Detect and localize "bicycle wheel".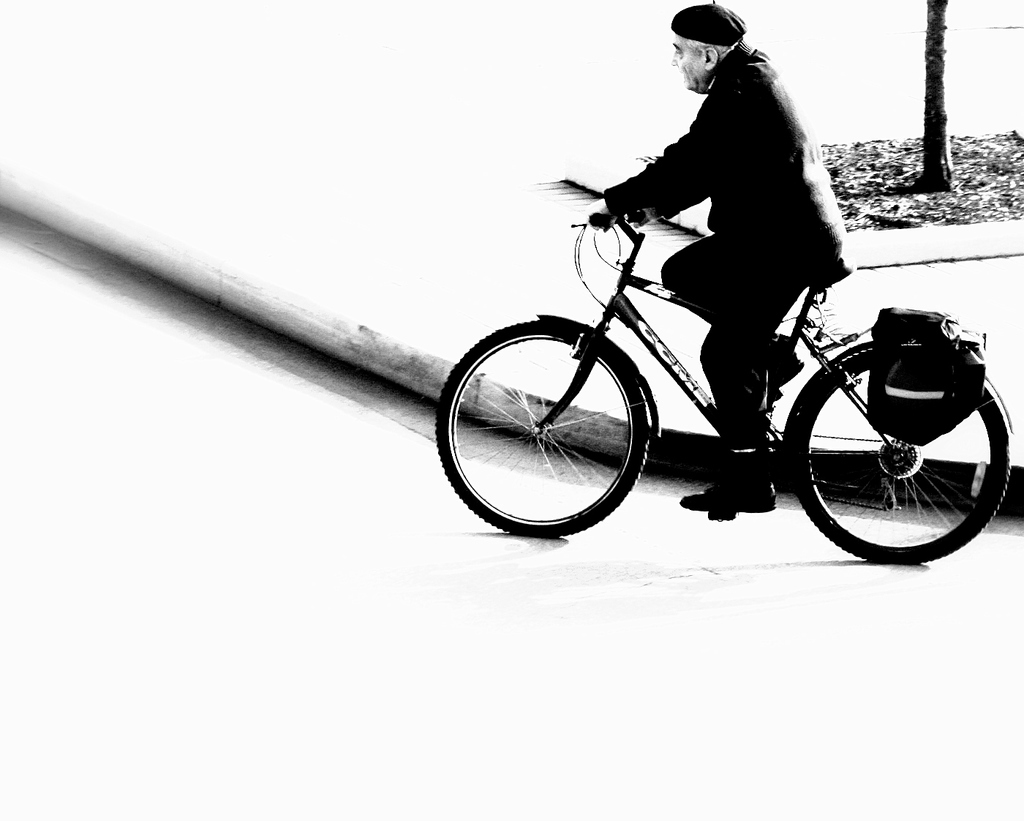
Localized at 433, 317, 646, 551.
